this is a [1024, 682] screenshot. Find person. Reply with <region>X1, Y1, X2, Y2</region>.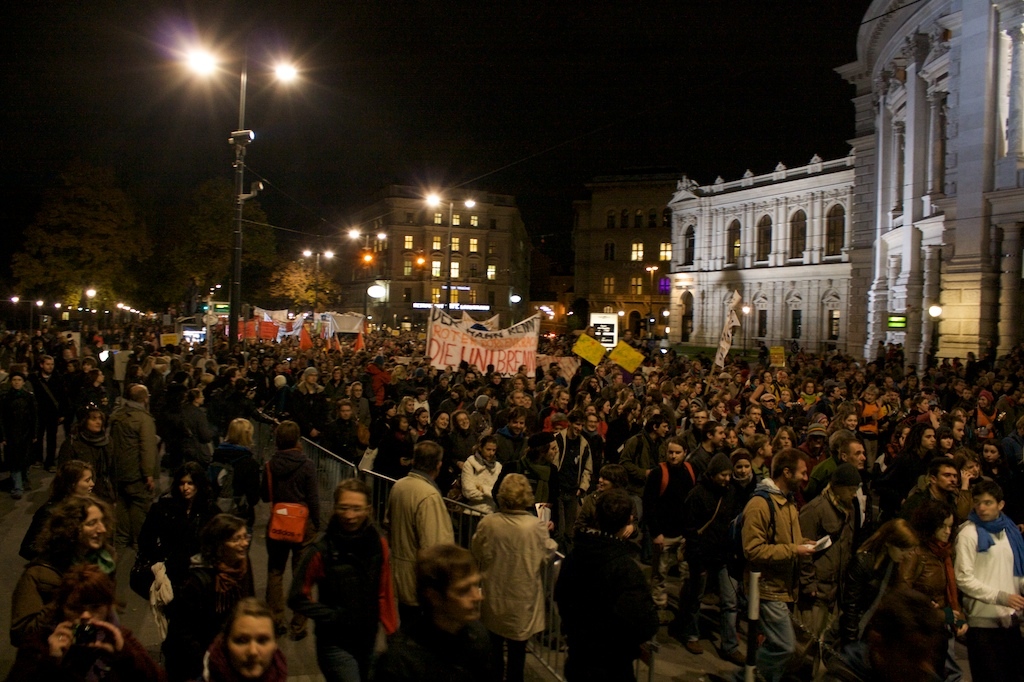
<region>467, 470, 559, 681</region>.
